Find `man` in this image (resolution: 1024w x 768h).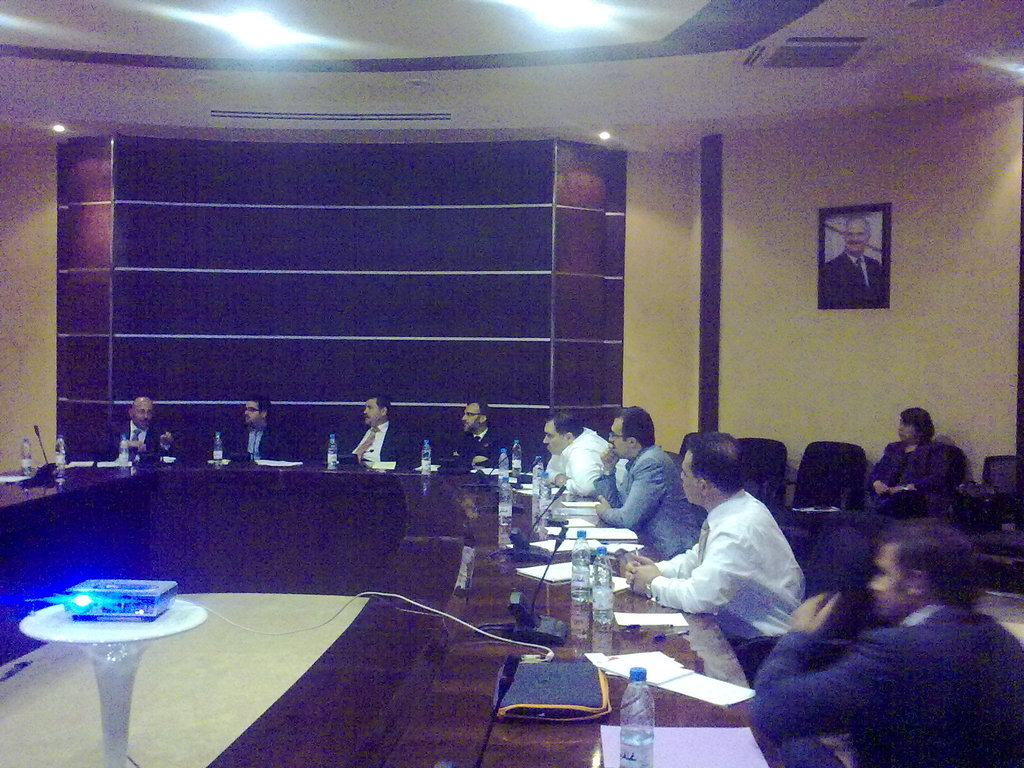
locate(589, 401, 707, 570).
